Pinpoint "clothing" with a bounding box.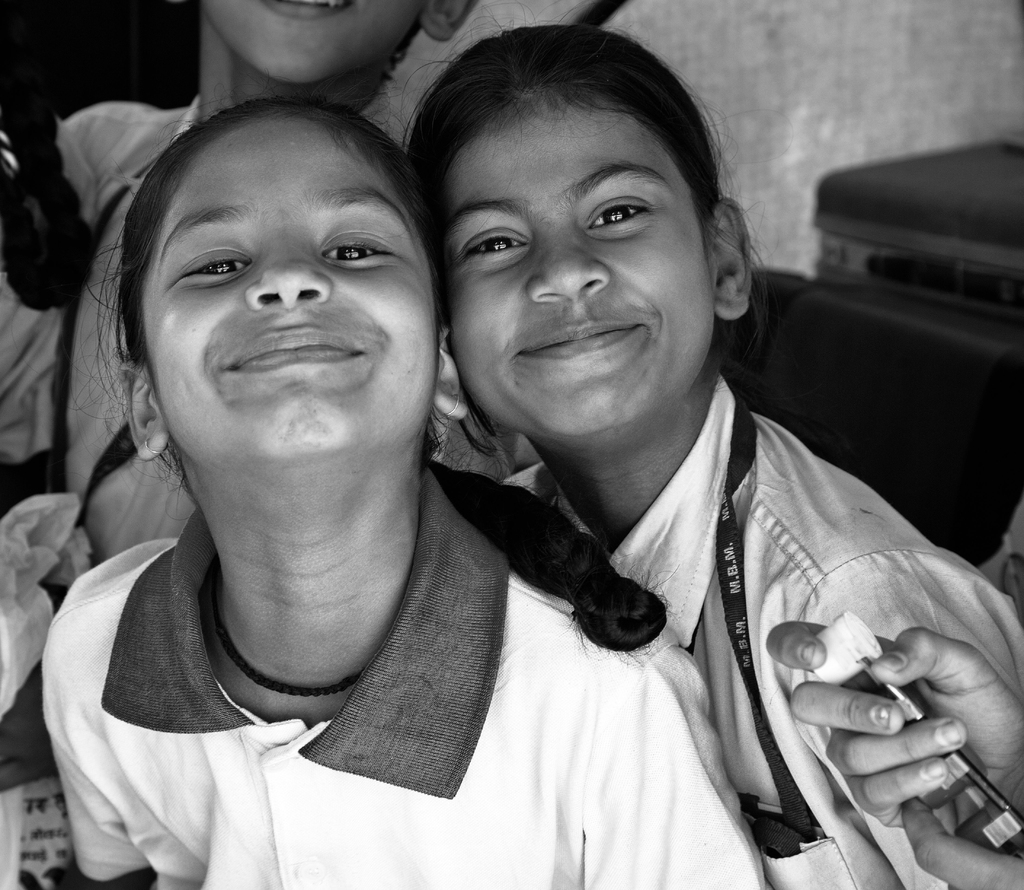
0,95,196,566.
